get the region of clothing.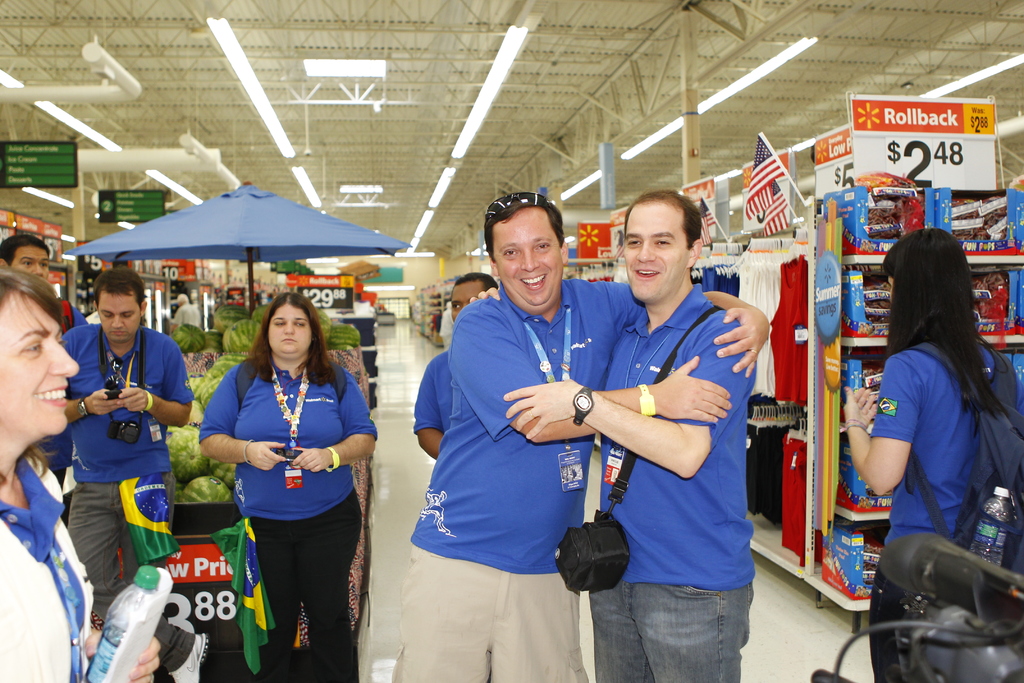
l=164, t=288, r=200, b=345.
